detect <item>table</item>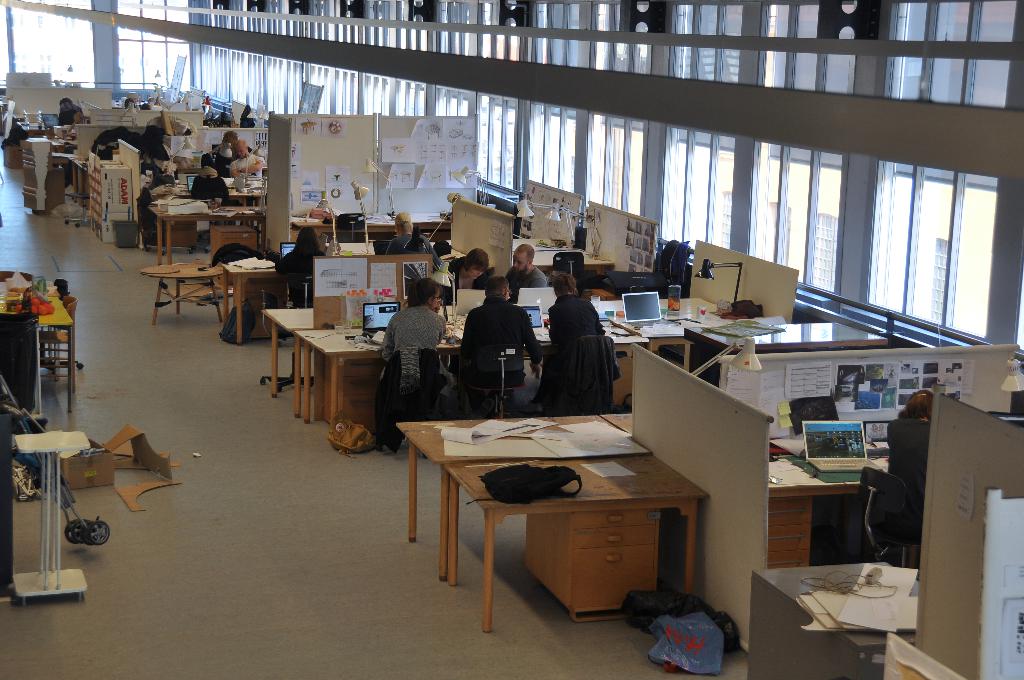
crop(434, 437, 719, 635)
